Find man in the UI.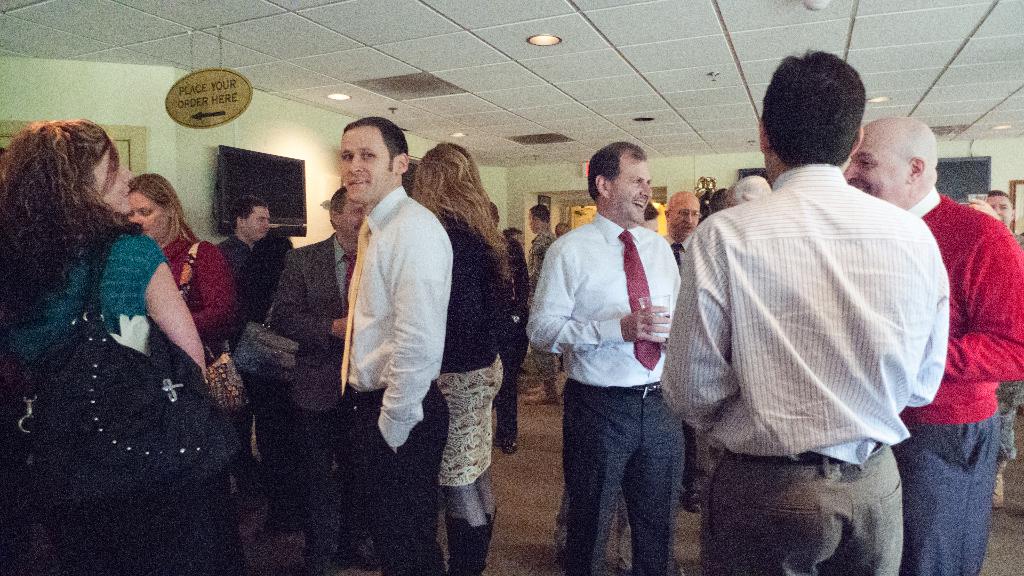
UI element at 697, 177, 779, 223.
